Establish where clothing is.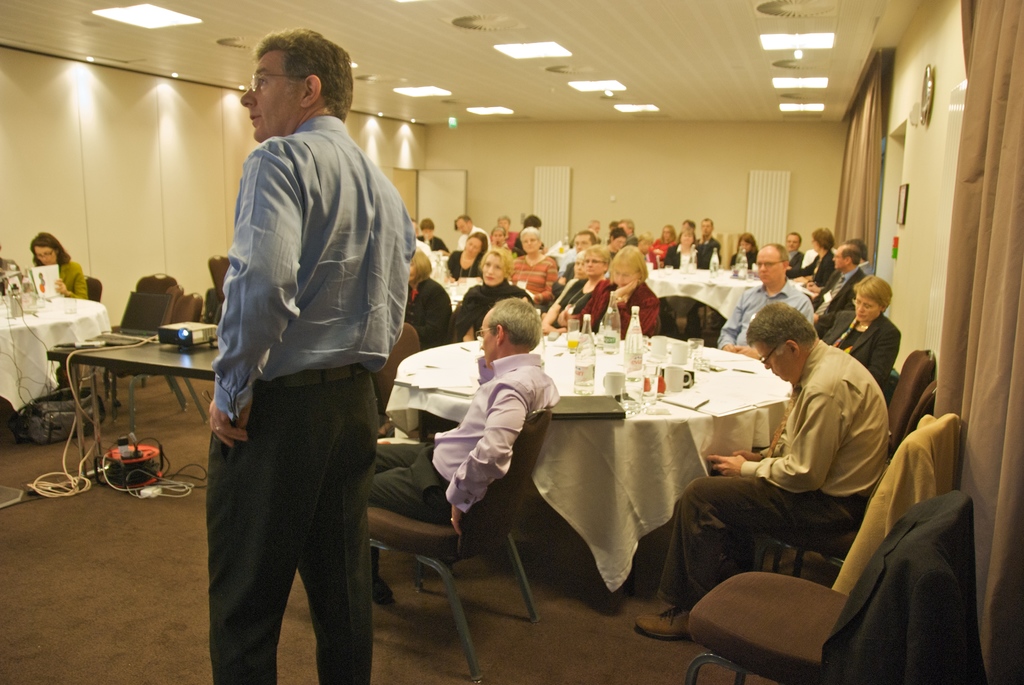
Established at (501,236,563,320).
